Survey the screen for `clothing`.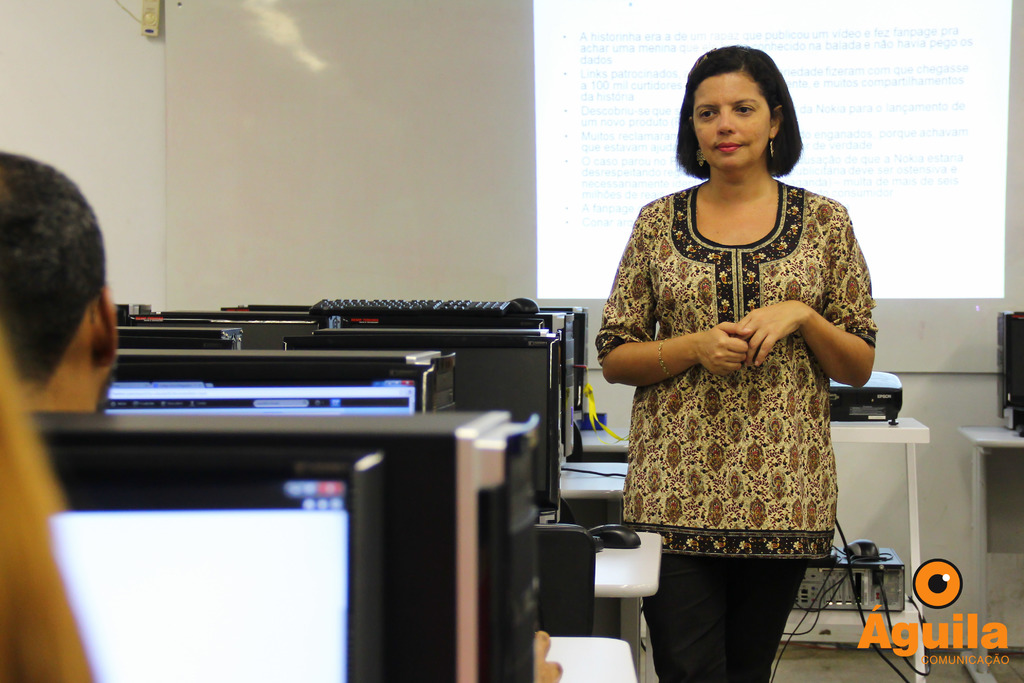
Survey found: 595:165:877:545.
